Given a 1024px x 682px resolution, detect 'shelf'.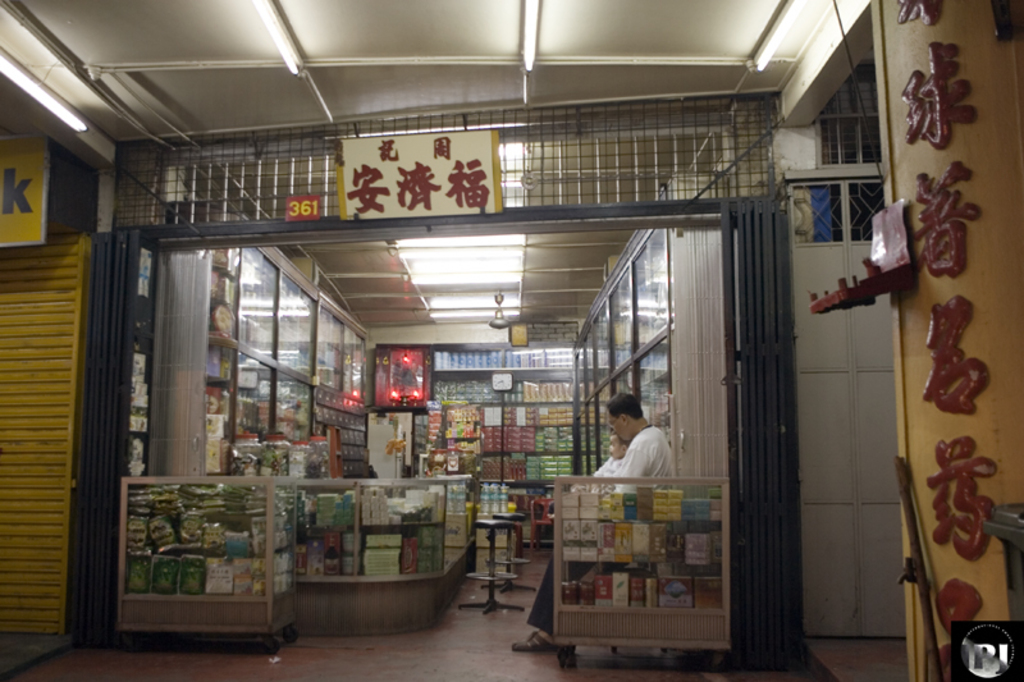
l=206, t=266, r=239, b=305.
